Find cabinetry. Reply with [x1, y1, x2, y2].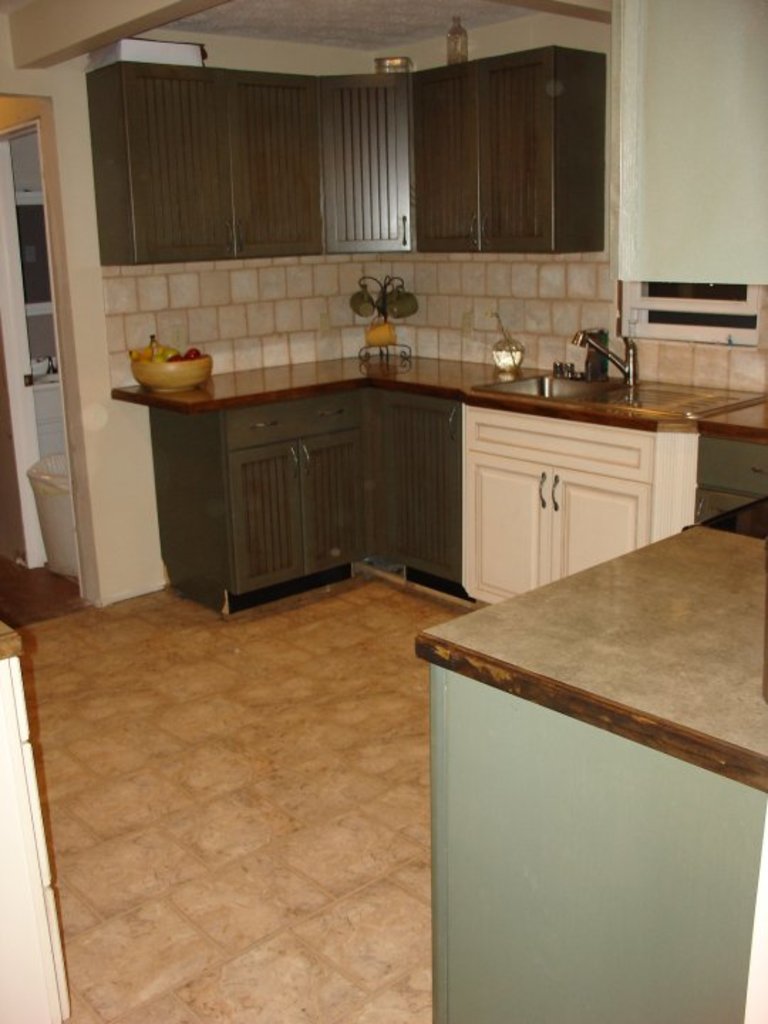
[314, 71, 408, 253].
